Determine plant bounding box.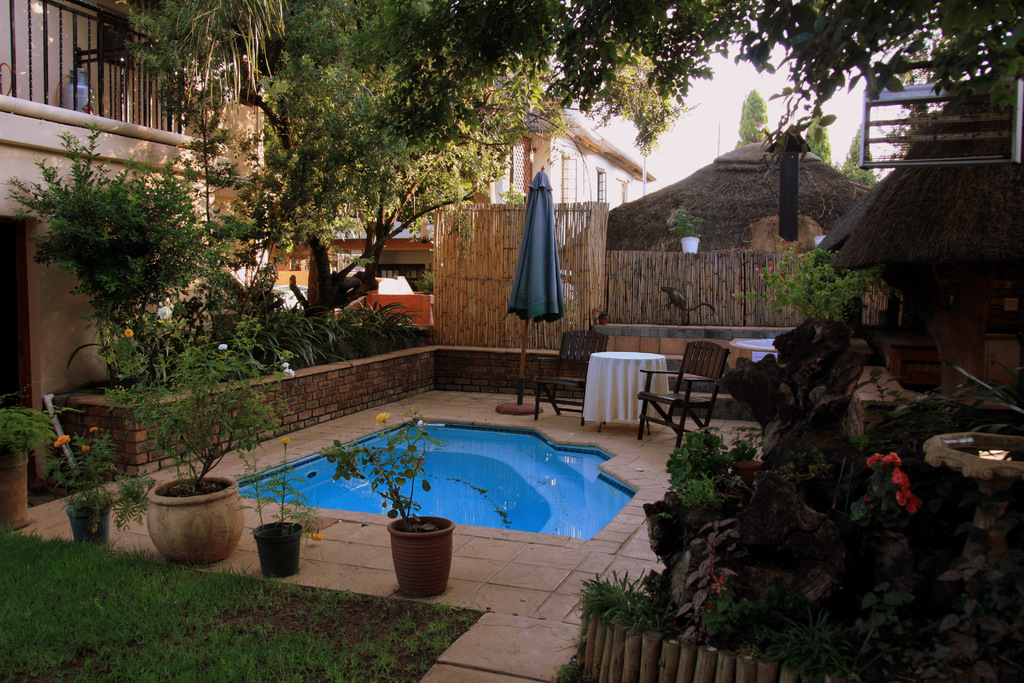
Determined: [45,431,120,530].
